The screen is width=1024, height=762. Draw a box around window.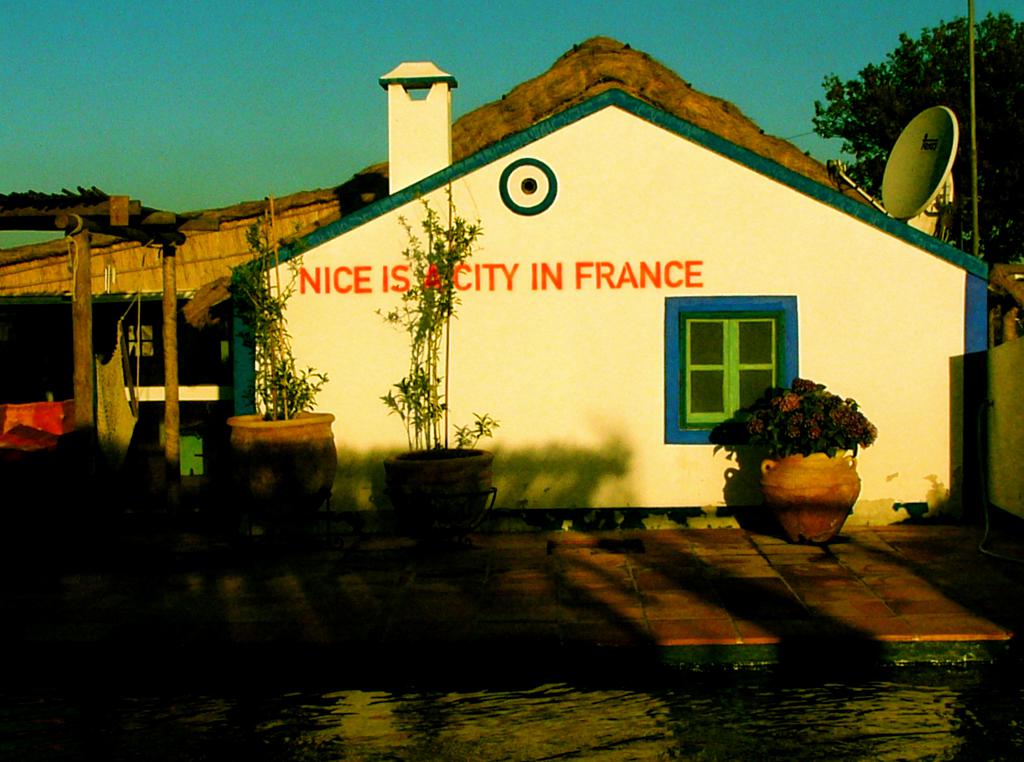
[left=684, top=288, right=788, bottom=411].
